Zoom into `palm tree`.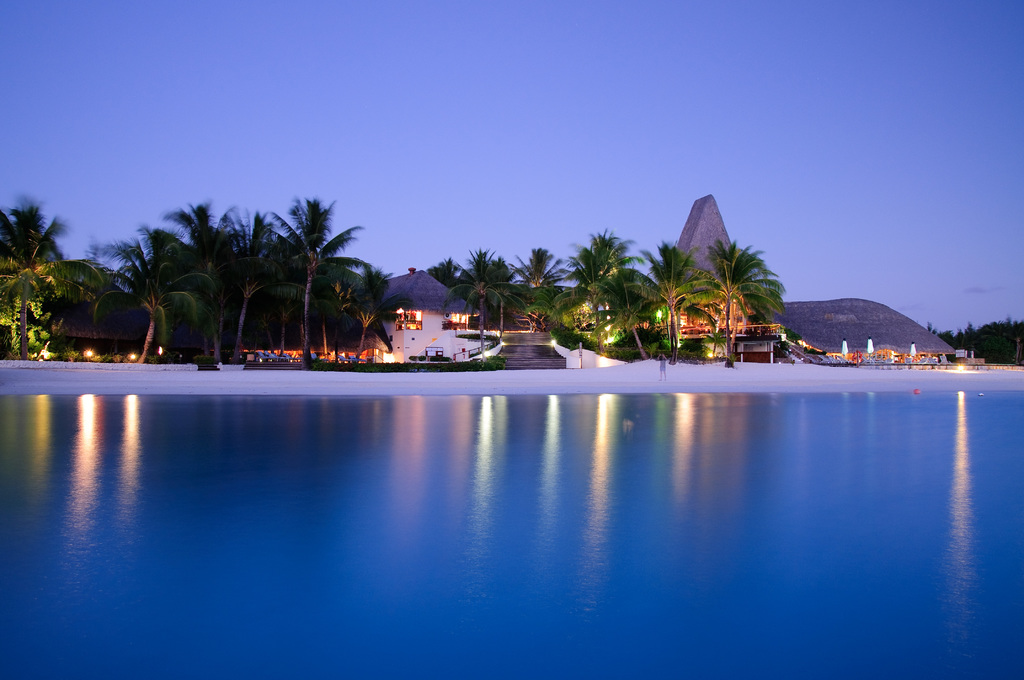
Zoom target: 216:210:306:357.
